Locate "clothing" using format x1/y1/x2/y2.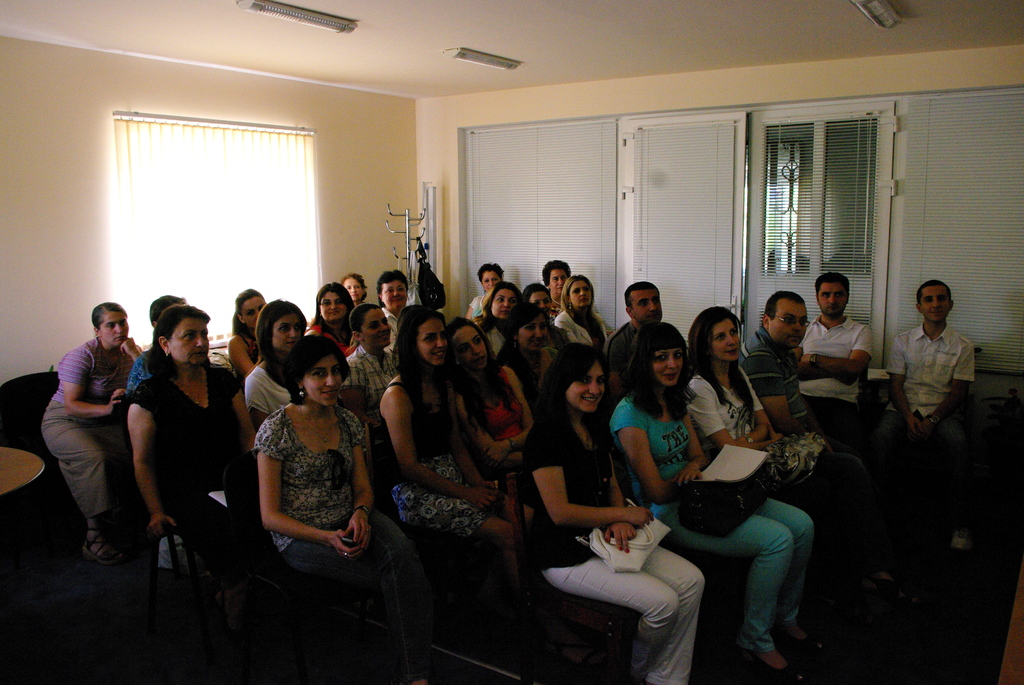
735/331/830/438.
